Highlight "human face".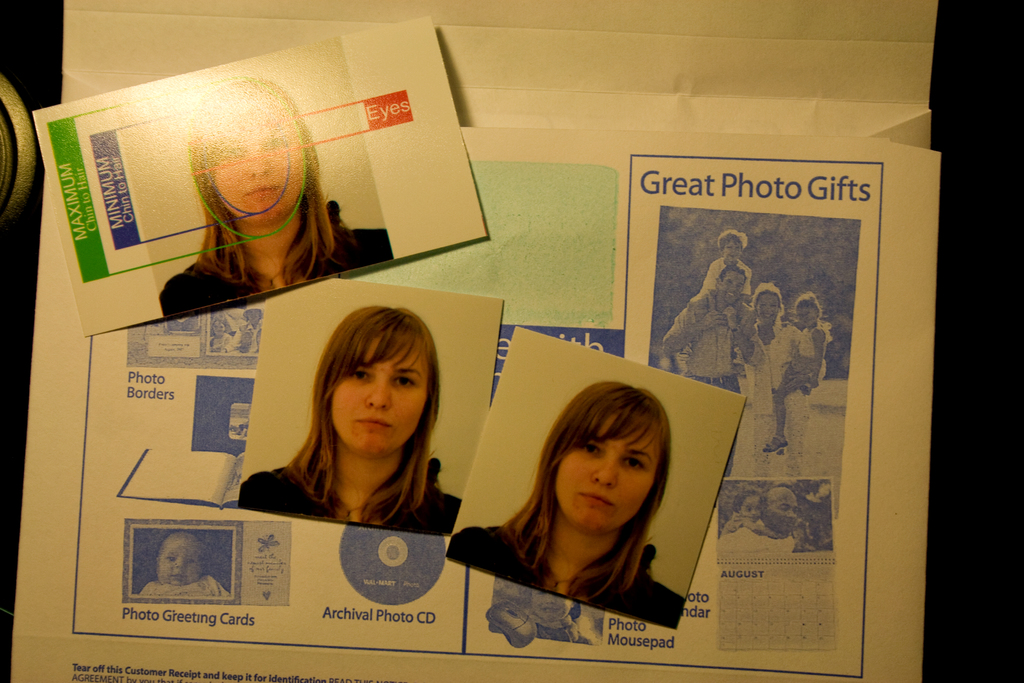
Highlighted region: <bbox>739, 494, 763, 519</bbox>.
